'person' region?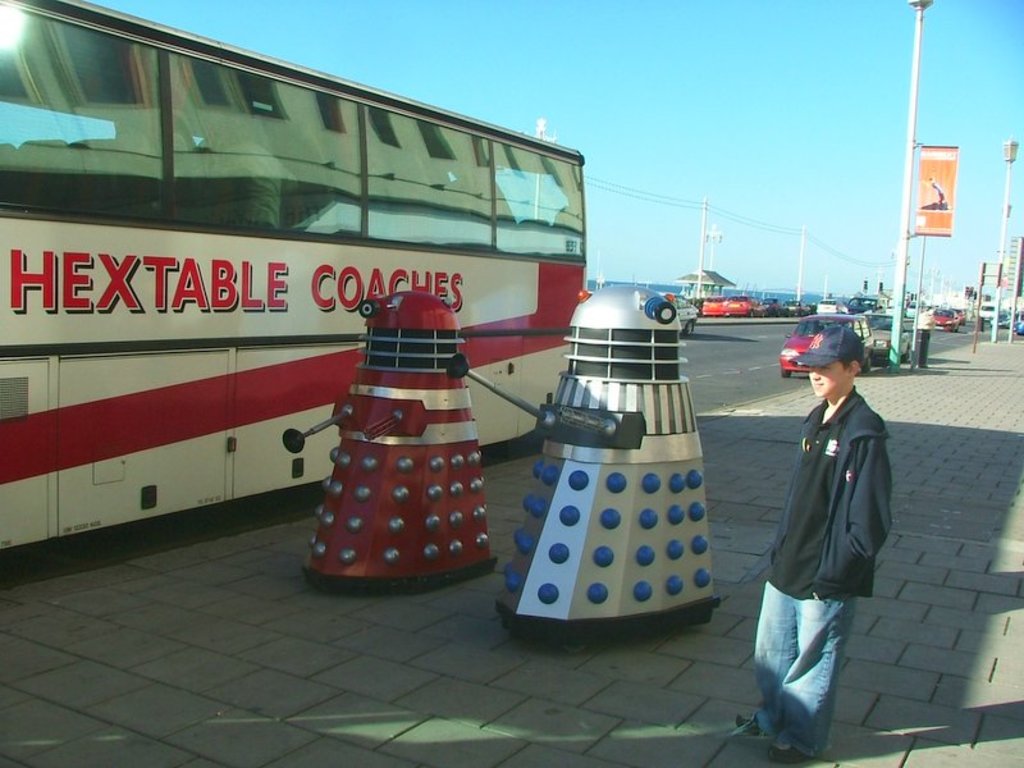
bbox(740, 301, 899, 746)
